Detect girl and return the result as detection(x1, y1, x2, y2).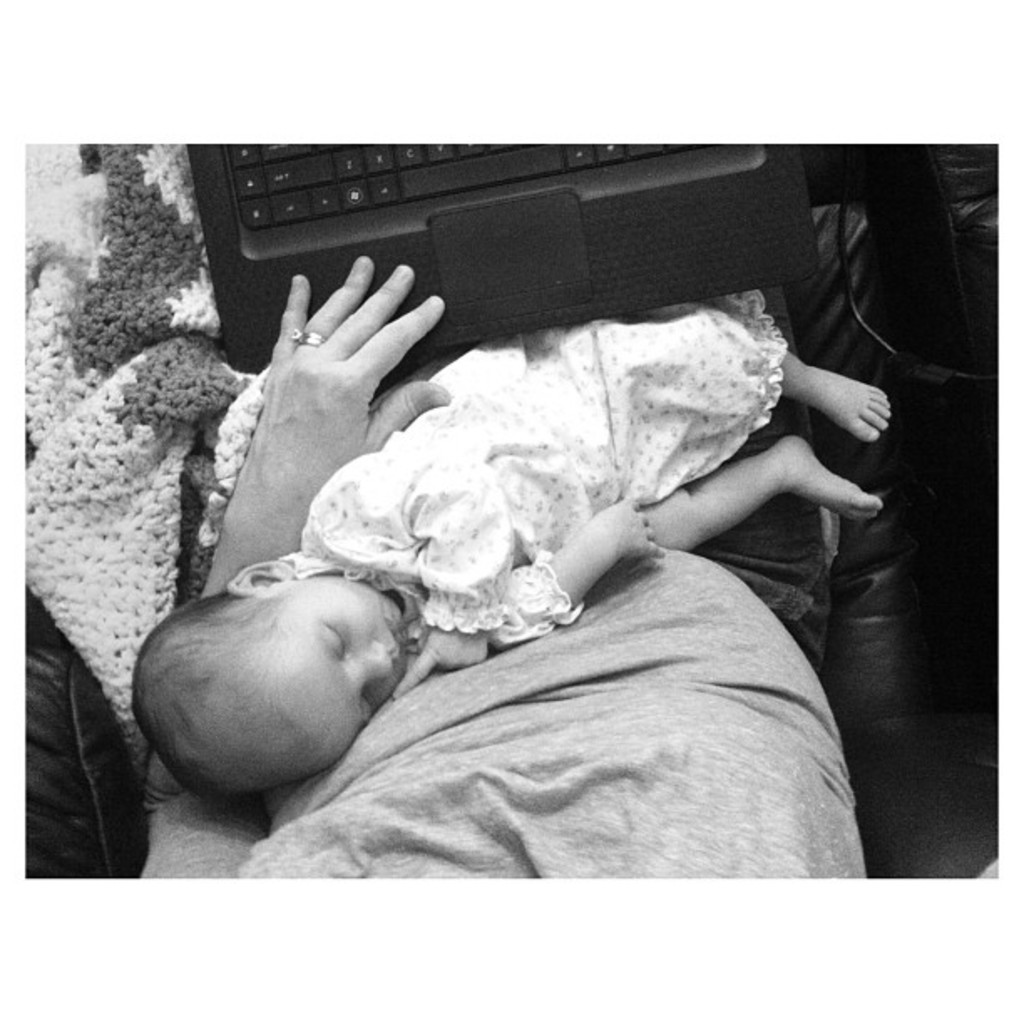
detection(131, 289, 892, 786).
